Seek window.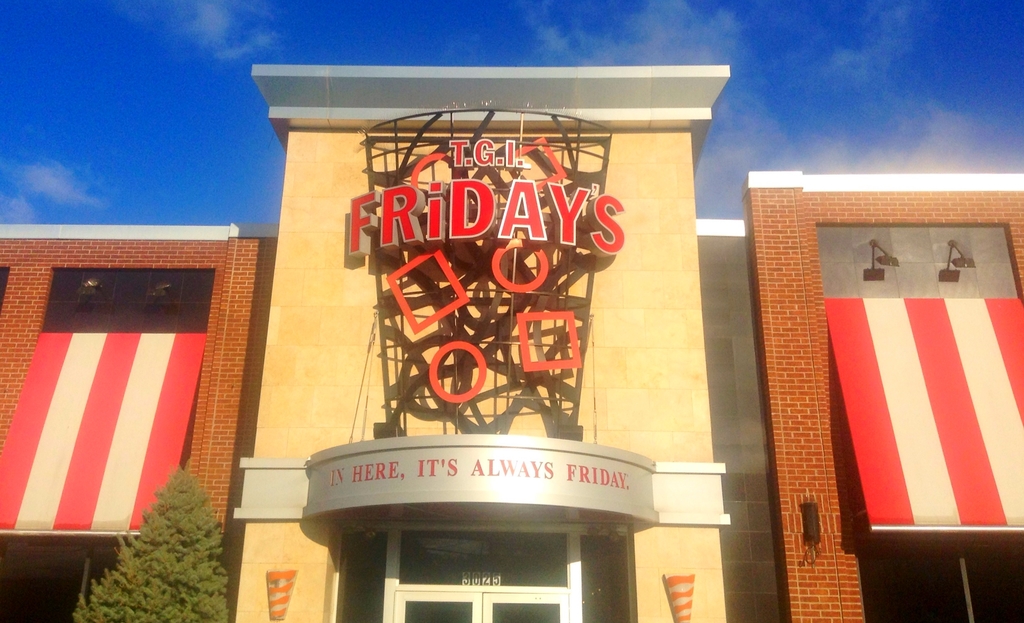
bbox=[758, 152, 1011, 578].
